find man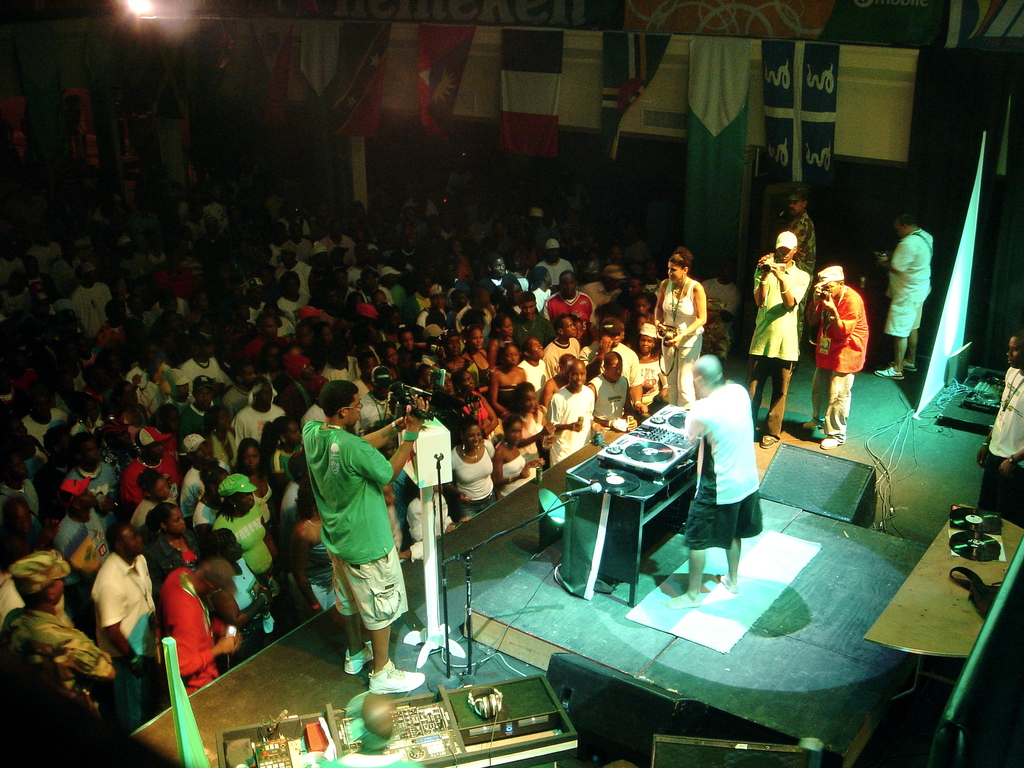
[876,214,930,376]
